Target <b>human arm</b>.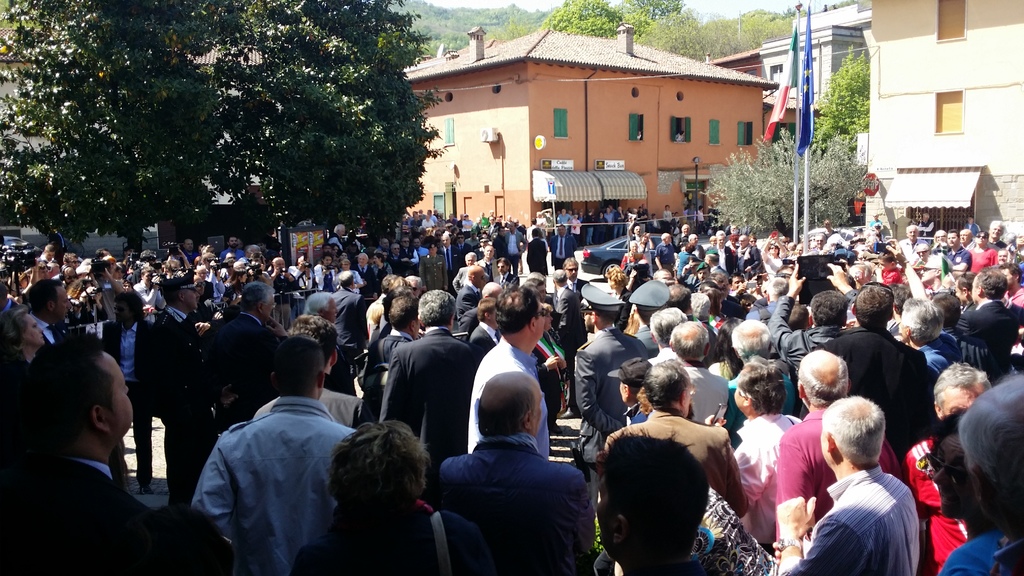
Target region: [724,435,749,516].
